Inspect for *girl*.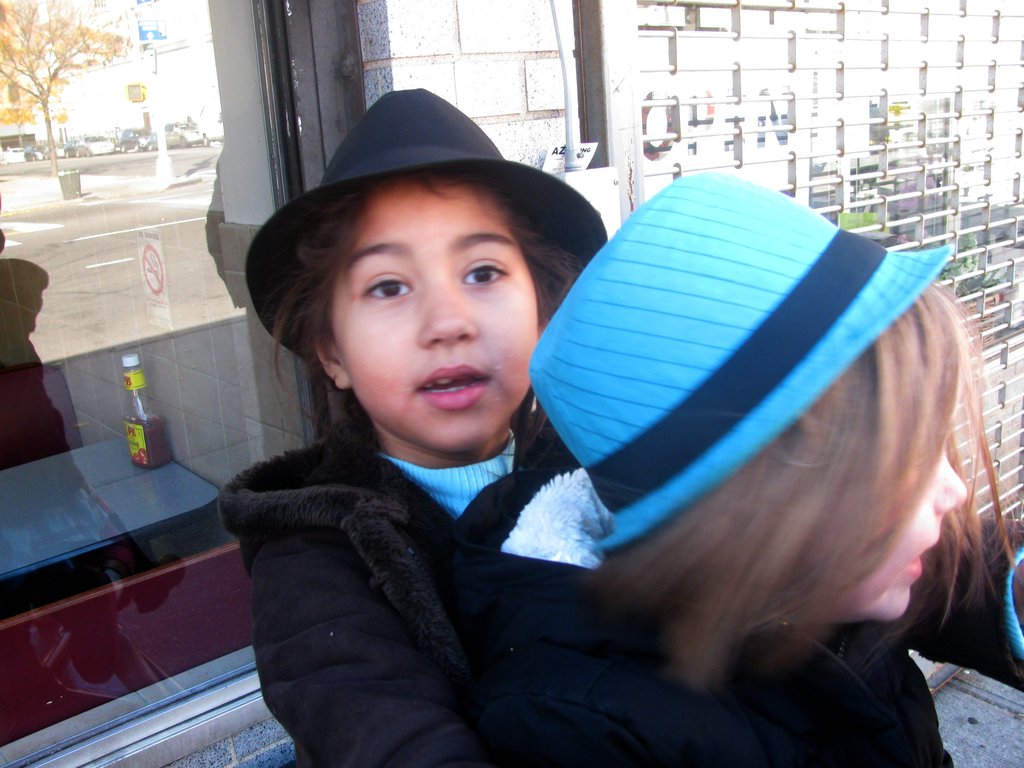
Inspection: [left=214, top=85, right=1023, bottom=767].
